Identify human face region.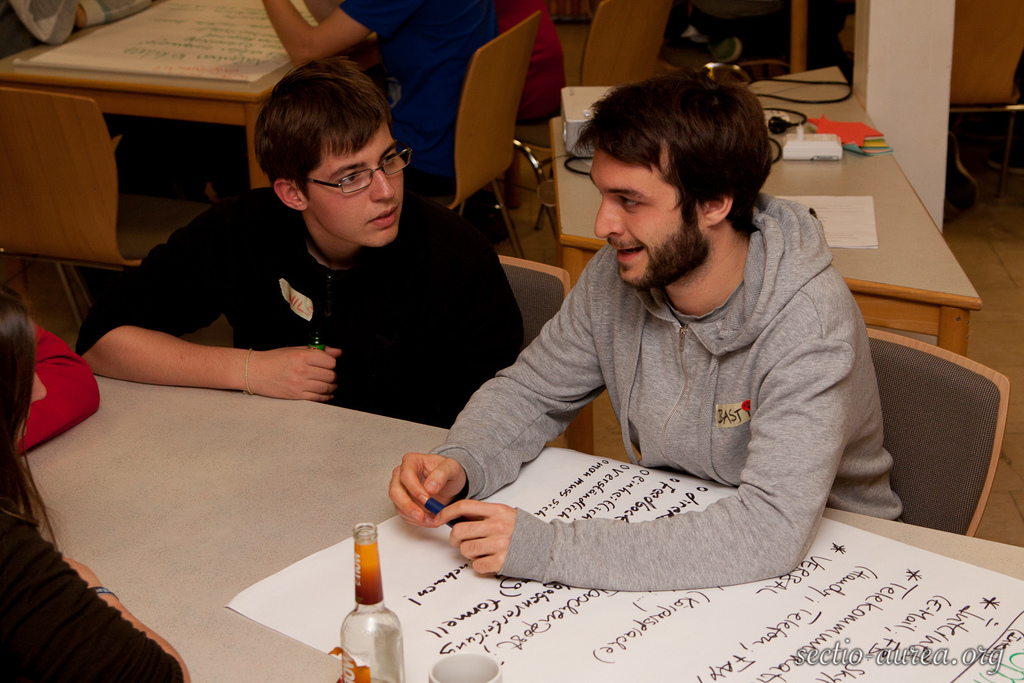
Region: {"x1": 589, "y1": 144, "x2": 707, "y2": 289}.
